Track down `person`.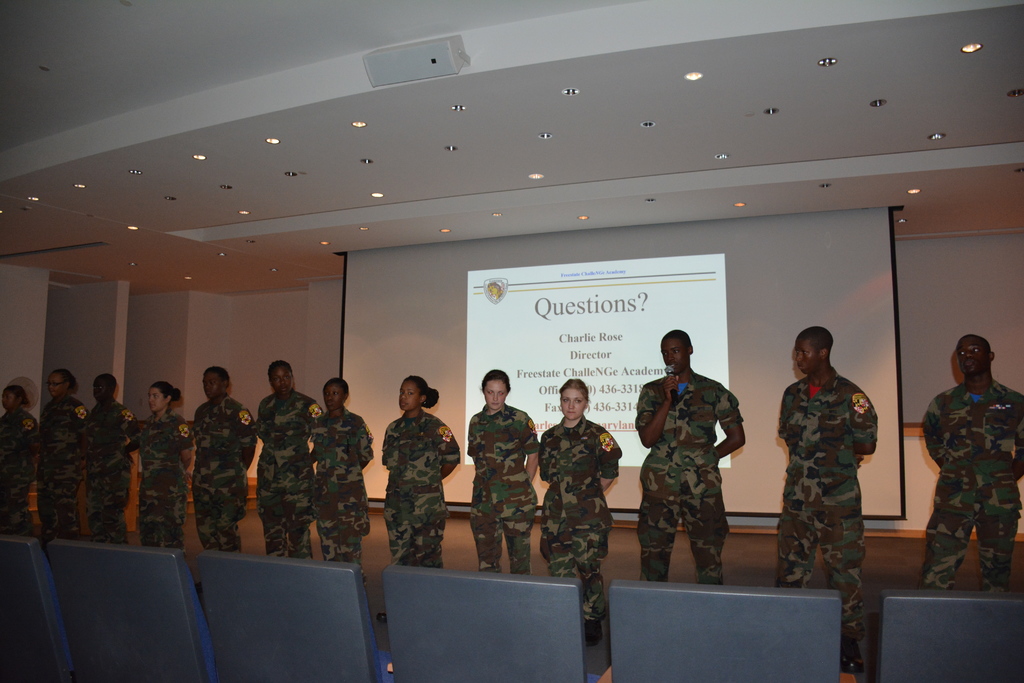
Tracked to 38/367/91/541.
